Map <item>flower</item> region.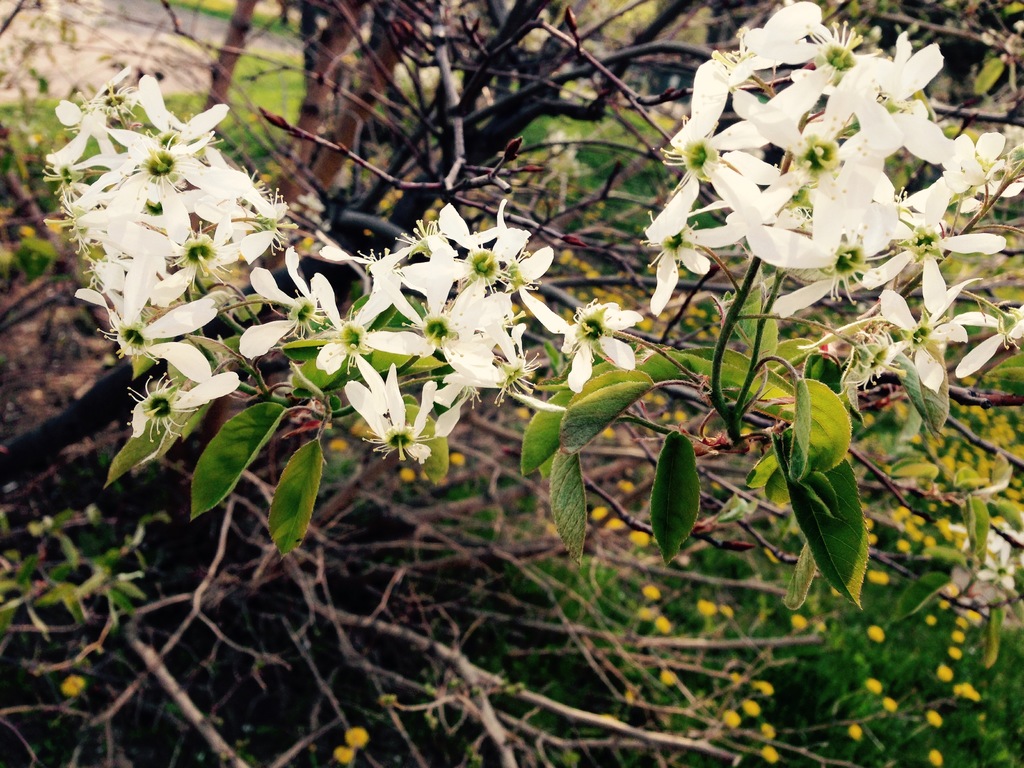
Mapped to <box>344,726,374,751</box>.
